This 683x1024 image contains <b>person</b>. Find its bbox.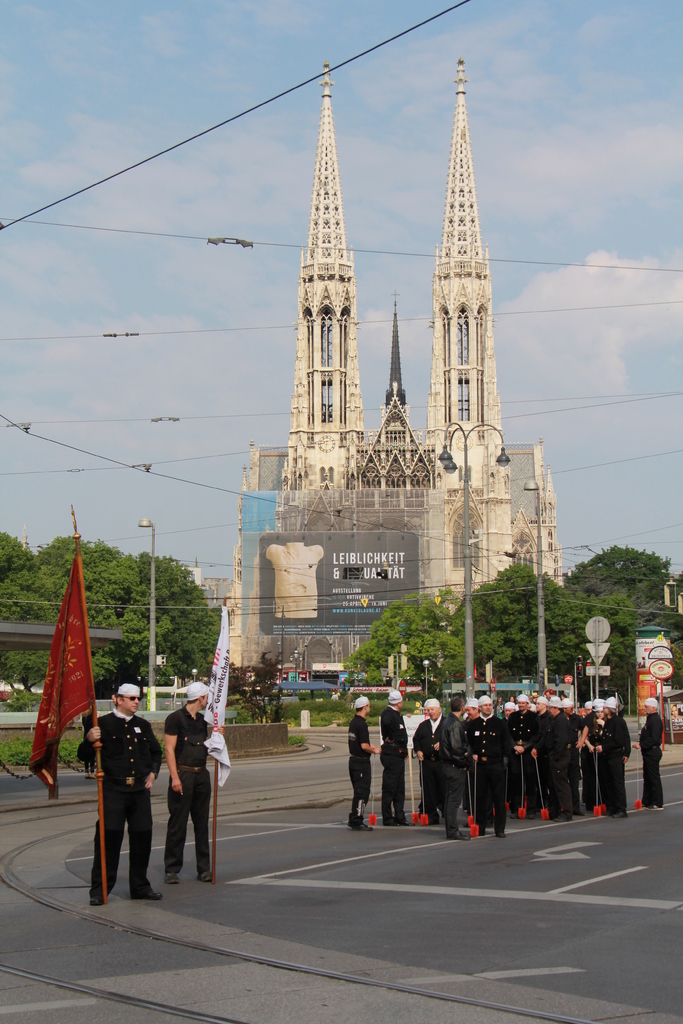
153/676/229/884.
